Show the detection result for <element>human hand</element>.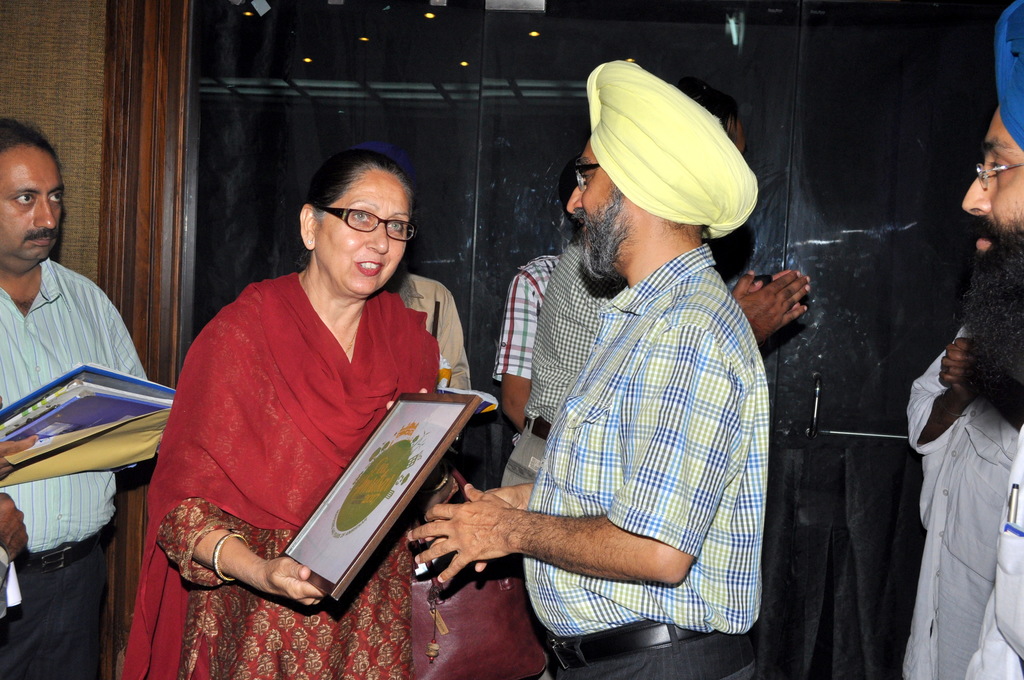
<bbox>418, 483, 529, 587</bbox>.
